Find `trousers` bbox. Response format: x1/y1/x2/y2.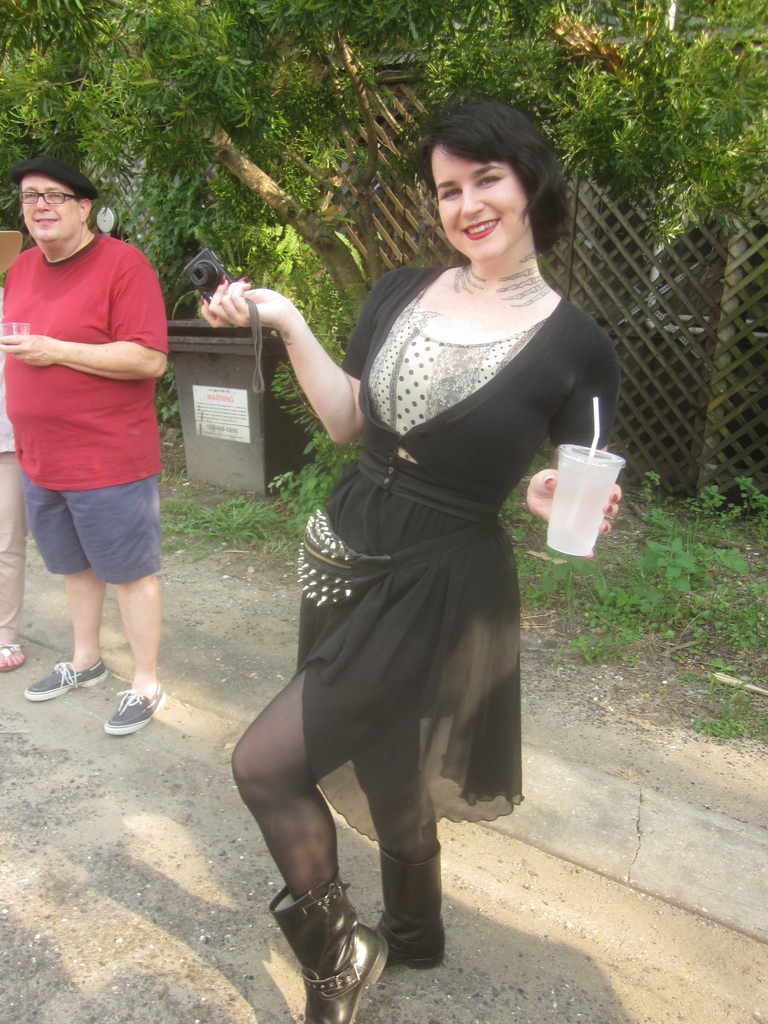
0/444/29/644.
